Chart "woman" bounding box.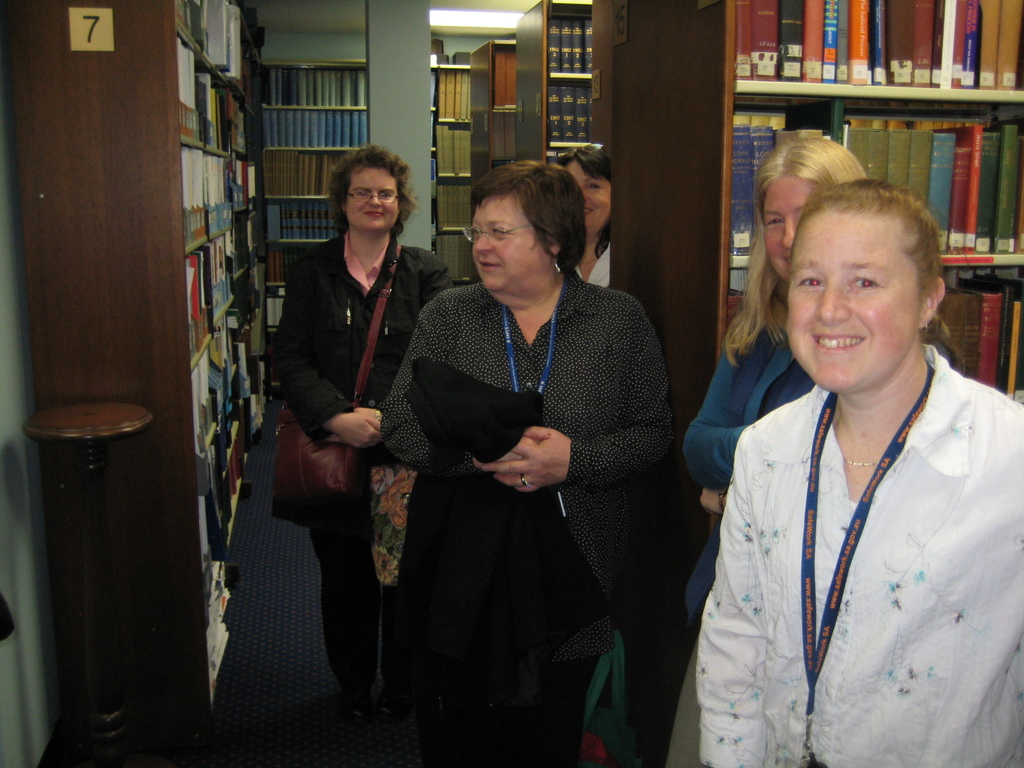
Charted: 376:159:671:767.
